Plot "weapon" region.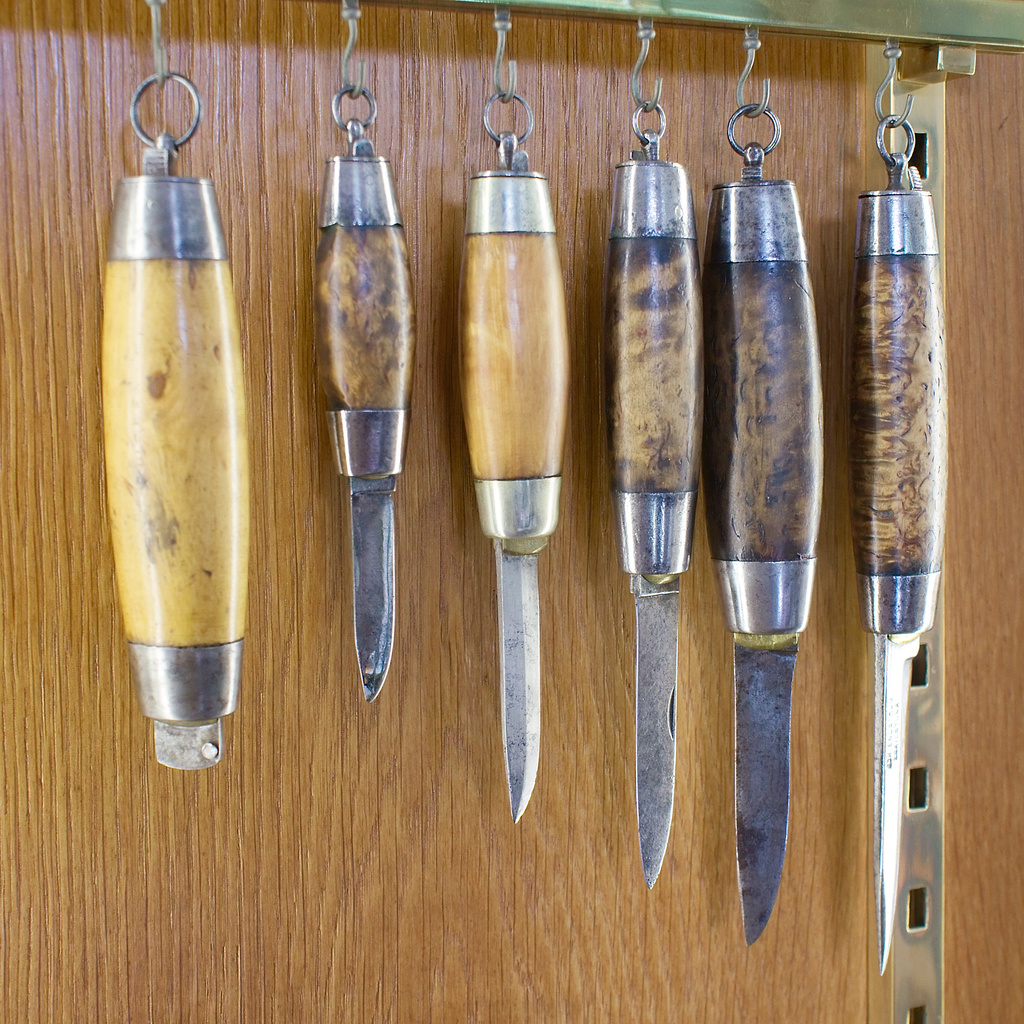
Plotted at region(699, 106, 823, 943).
